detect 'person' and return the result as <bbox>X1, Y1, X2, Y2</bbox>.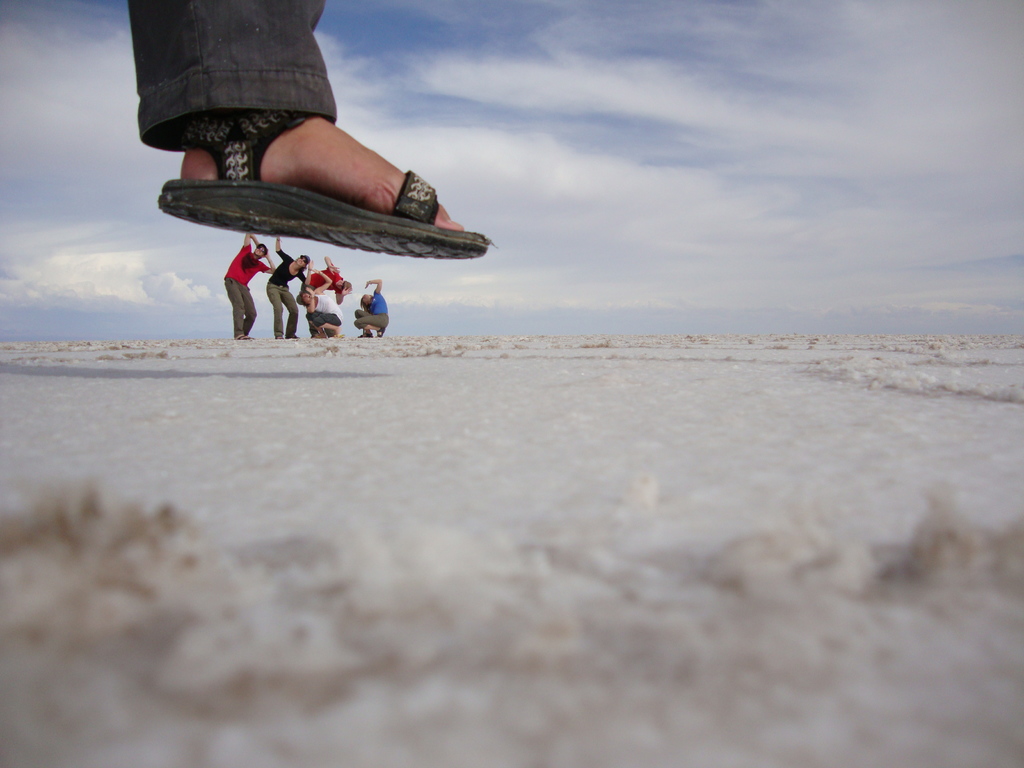
<bbox>301, 254, 356, 341</bbox>.
